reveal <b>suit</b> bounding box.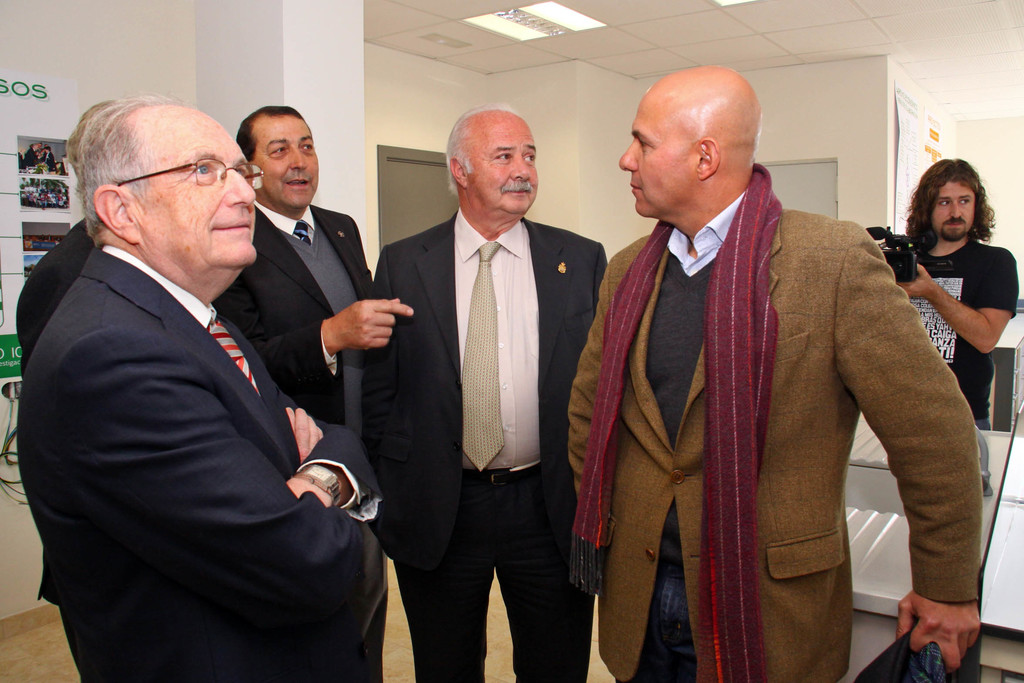
Revealed: bbox(12, 220, 95, 605).
